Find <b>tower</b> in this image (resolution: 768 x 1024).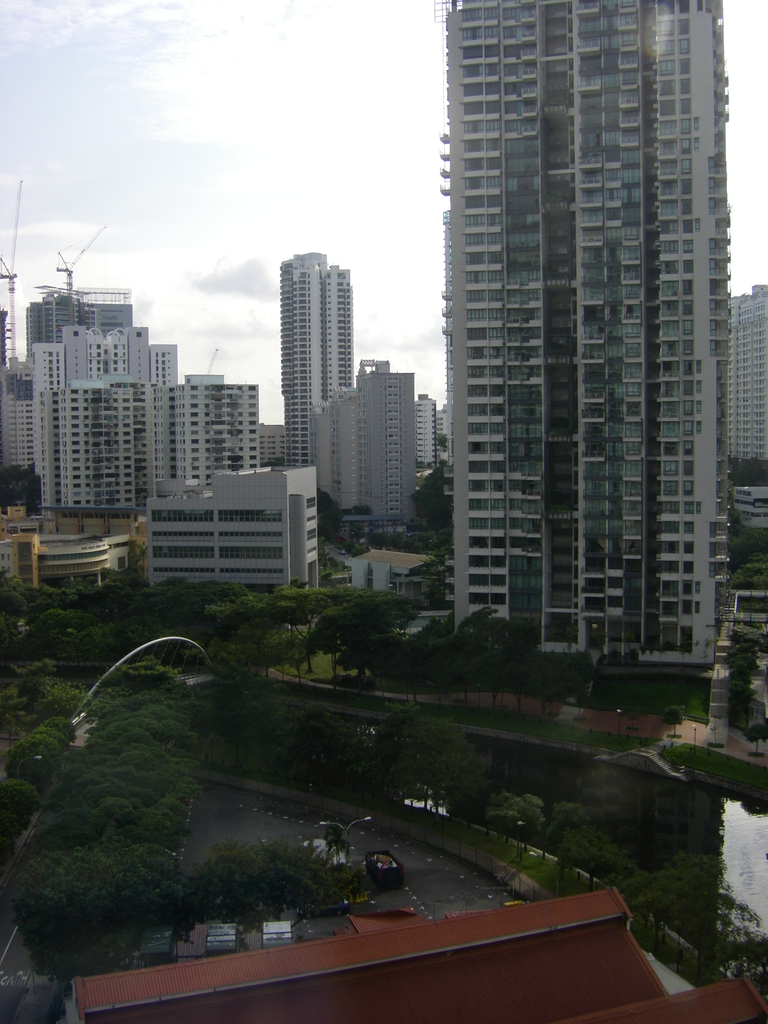
detection(420, 17, 751, 666).
